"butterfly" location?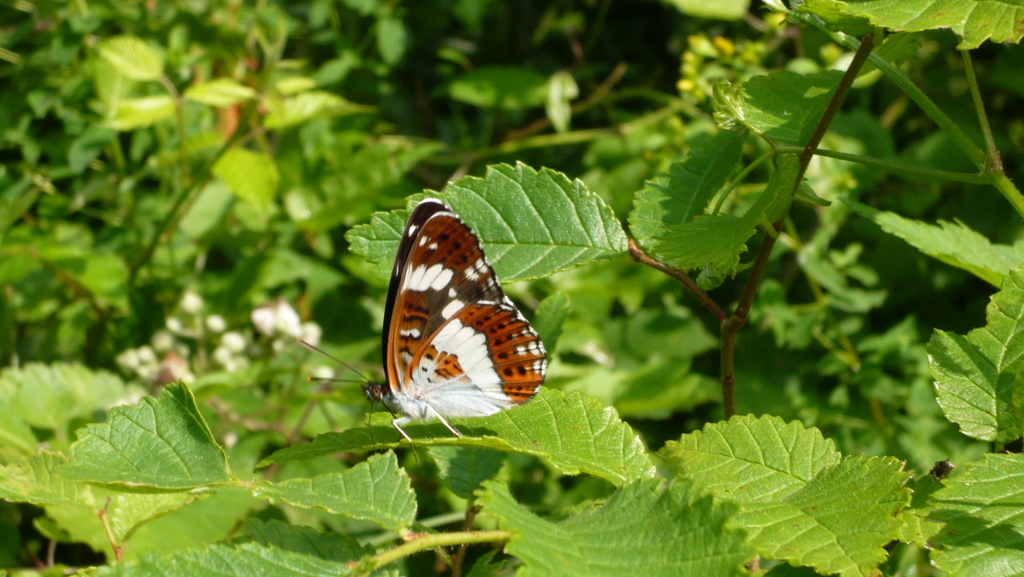
box=[352, 189, 557, 430]
